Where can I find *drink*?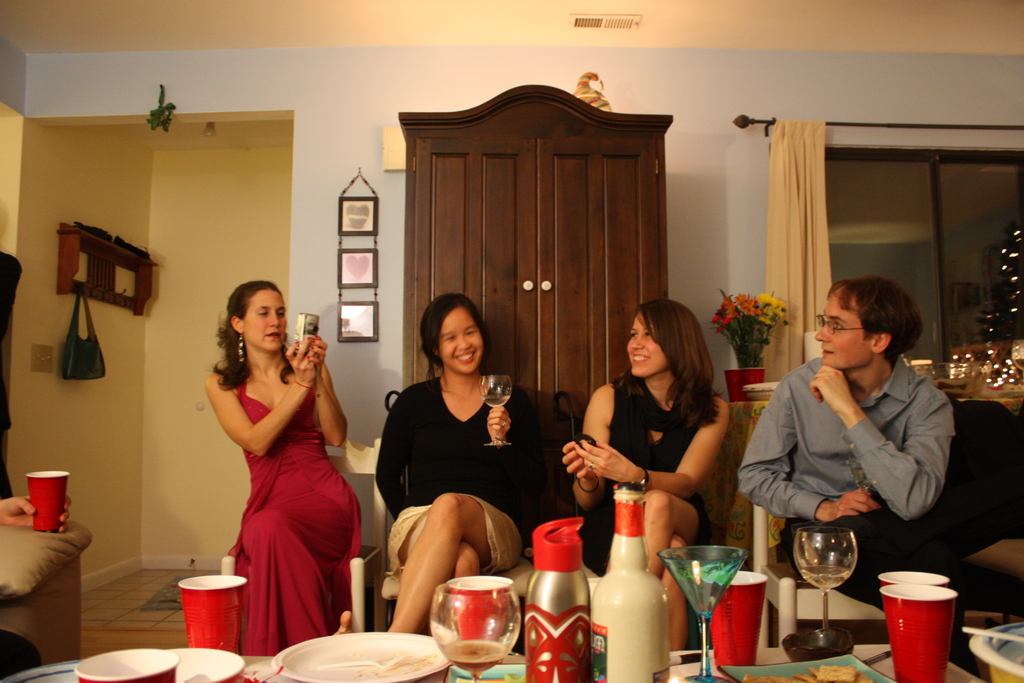
You can find it at [x1=482, y1=397, x2=508, y2=407].
